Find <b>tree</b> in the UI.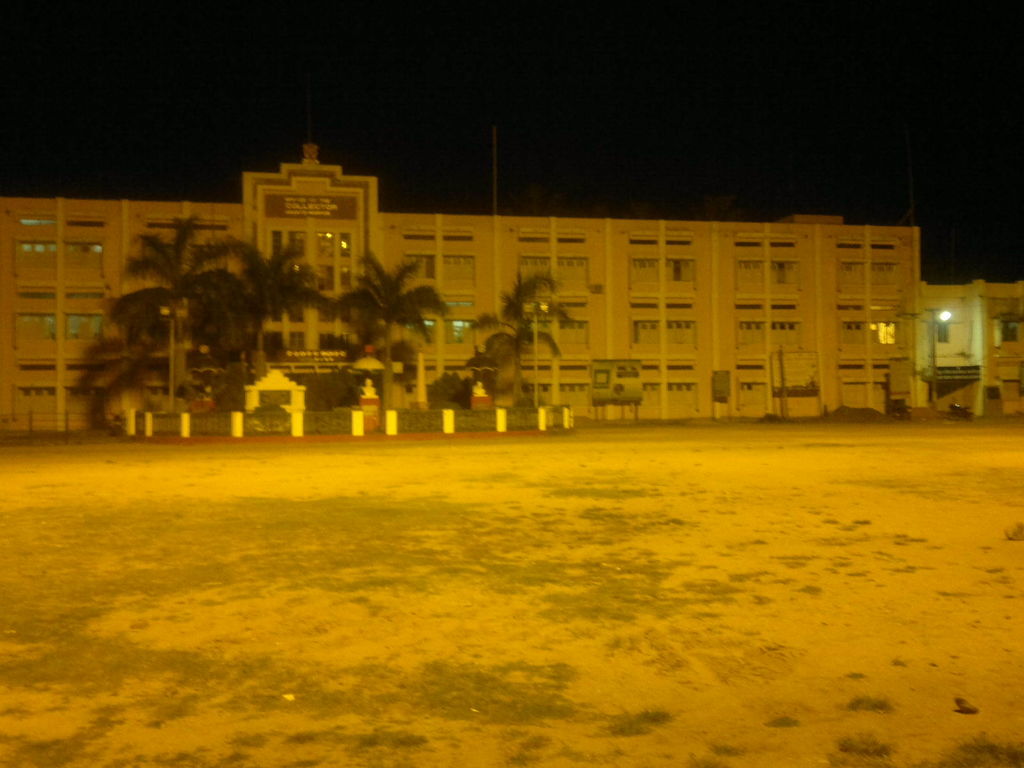
UI element at left=105, top=212, right=247, bottom=410.
